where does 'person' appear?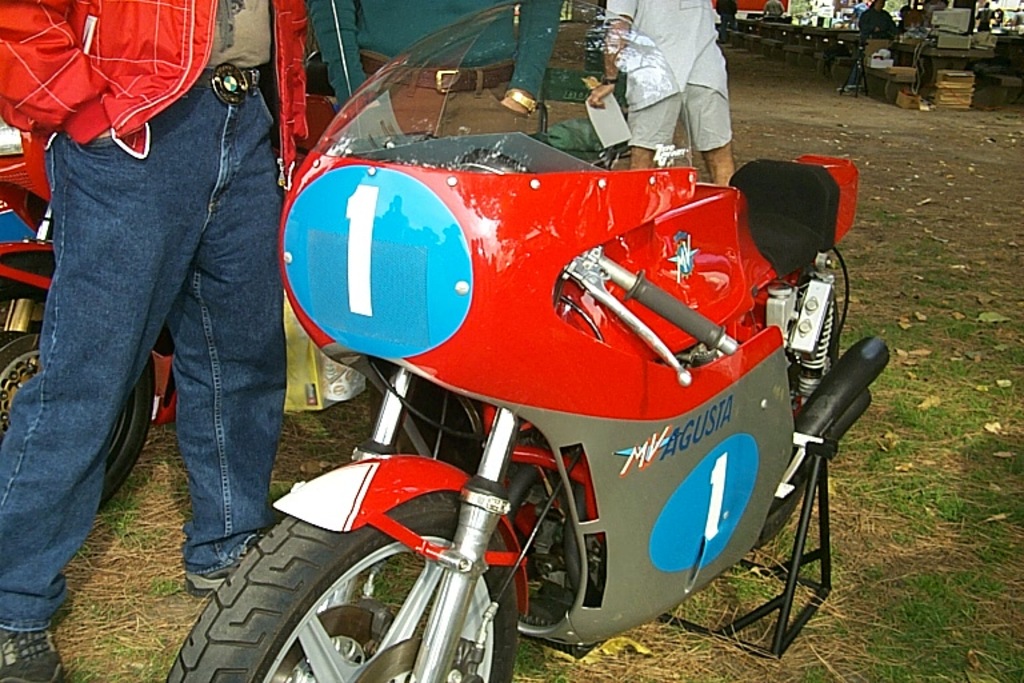
Appears at (left=0, top=0, right=293, bottom=623).
